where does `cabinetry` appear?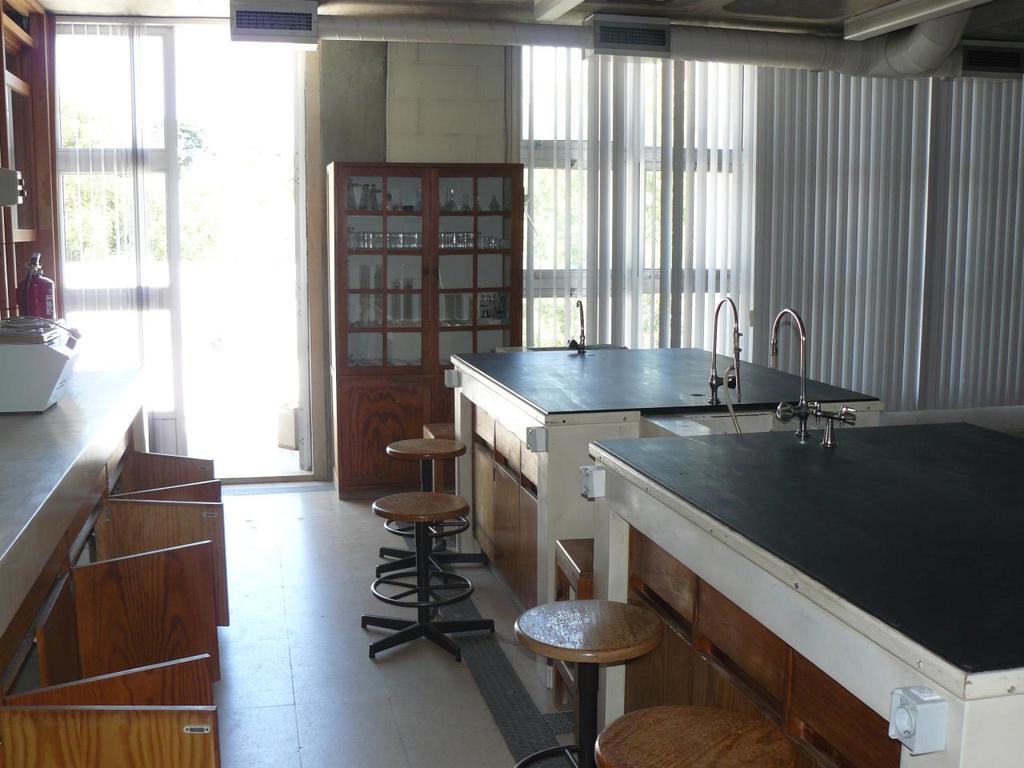
Appears at {"x1": 0, "y1": 418, "x2": 224, "y2": 767}.
